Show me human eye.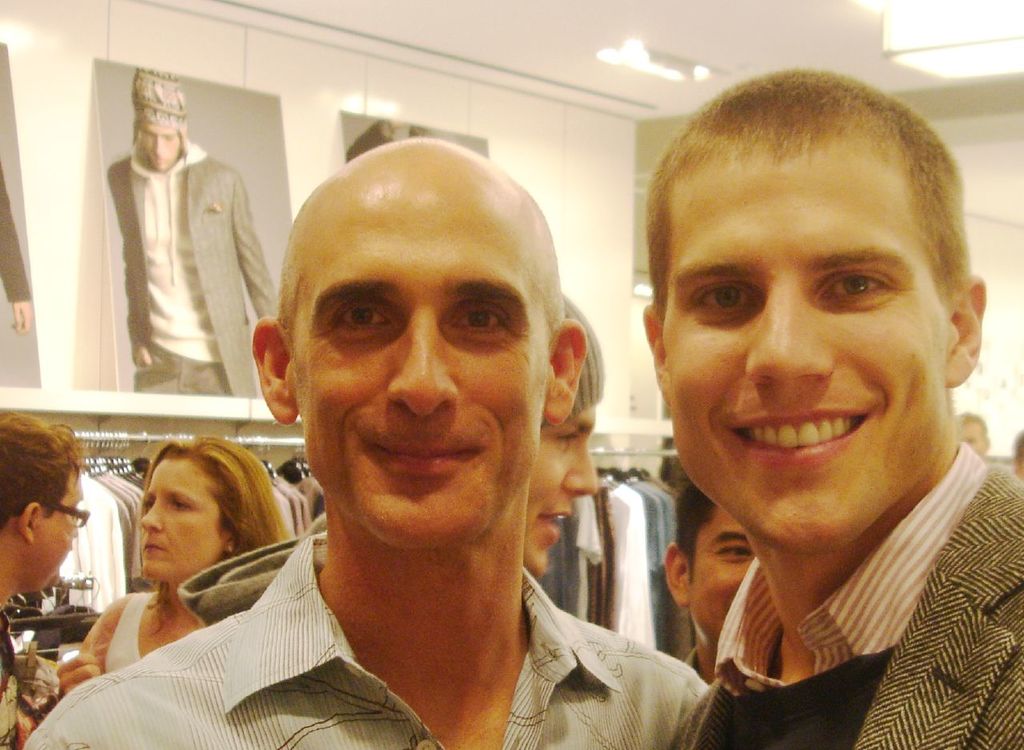
human eye is here: (446, 300, 509, 340).
